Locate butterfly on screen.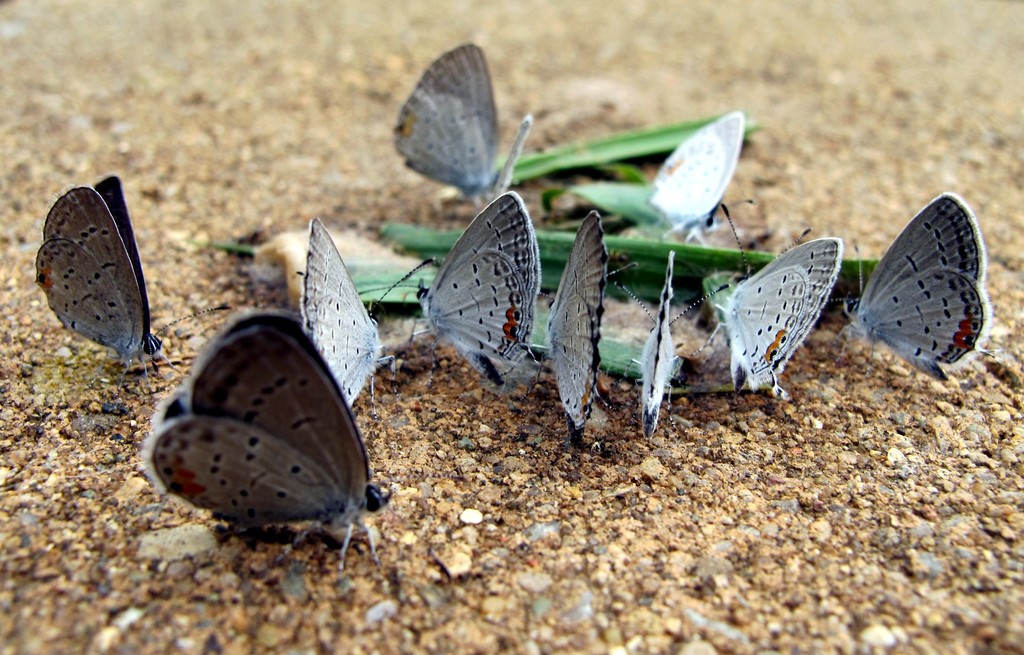
On screen at (left=831, top=186, right=1002, bottom=388).
